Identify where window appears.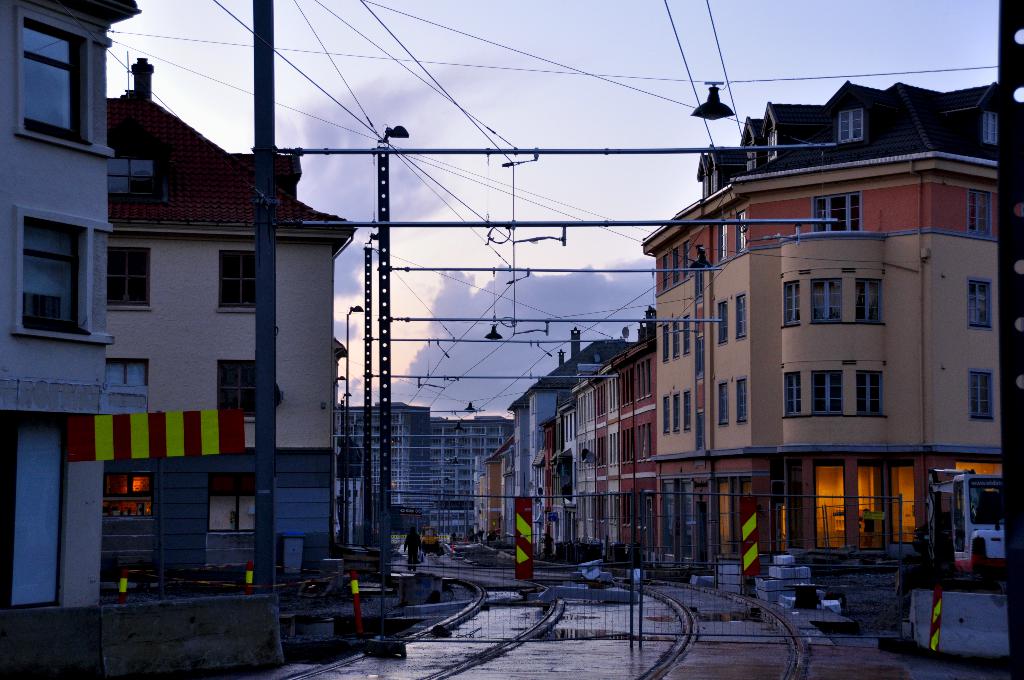
Appears at locate(21, 219, 91, 336).
